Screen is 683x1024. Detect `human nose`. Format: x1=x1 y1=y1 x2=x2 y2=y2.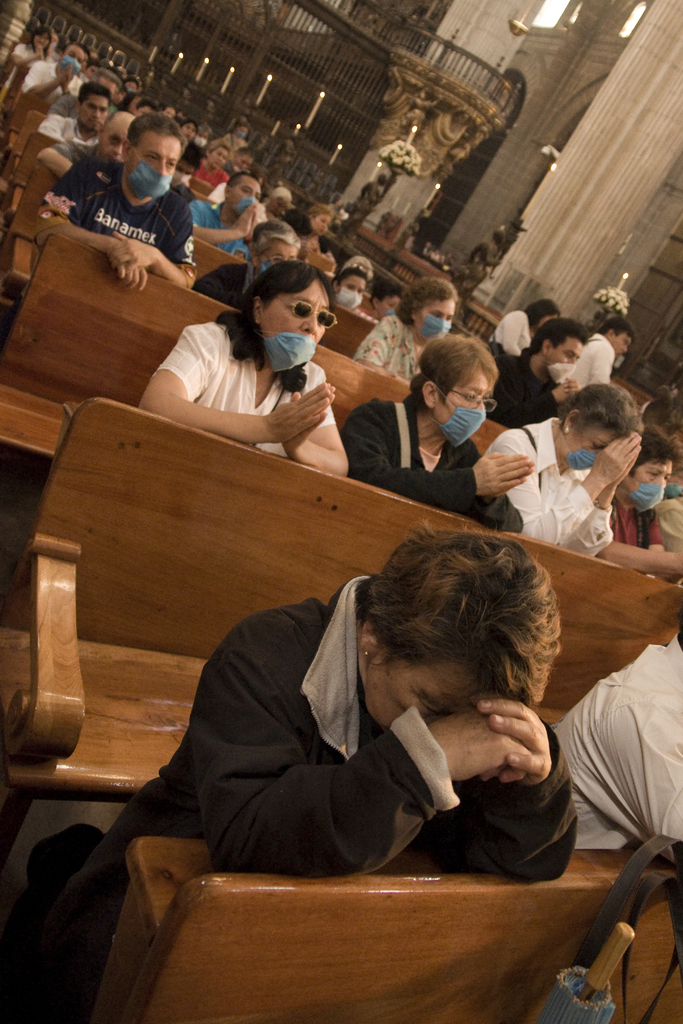
x1=155 y1=161 x2=169 y2=175.
